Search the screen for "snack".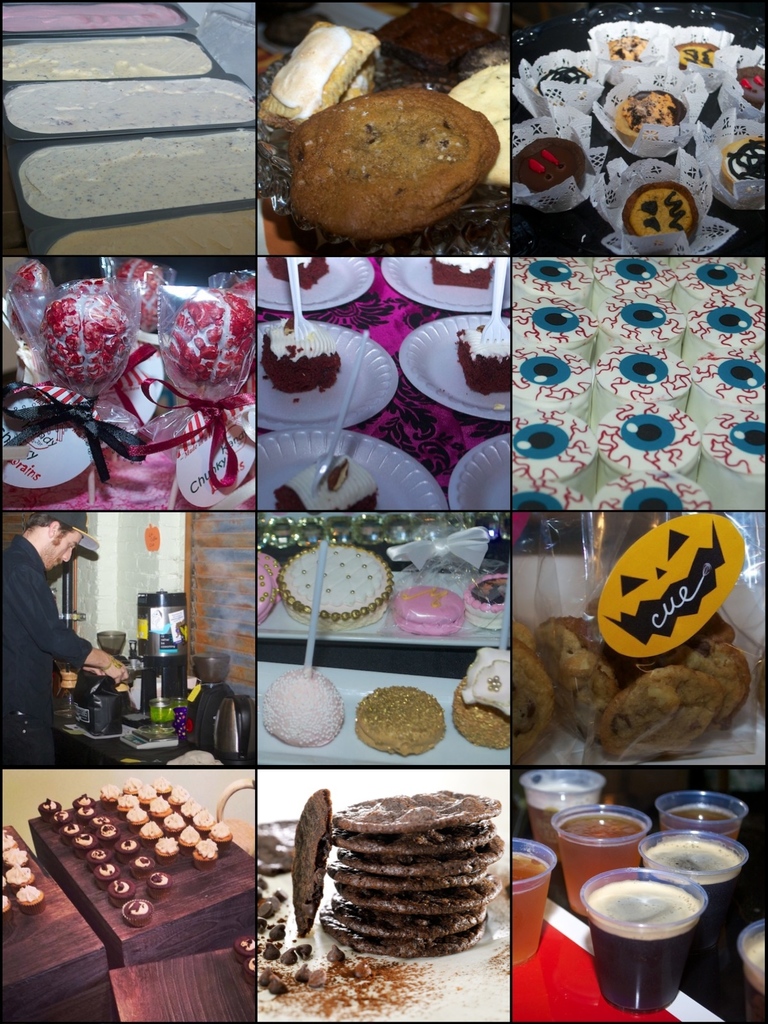
Found at (x1=506, y1=616, x2=600, y2=742).
